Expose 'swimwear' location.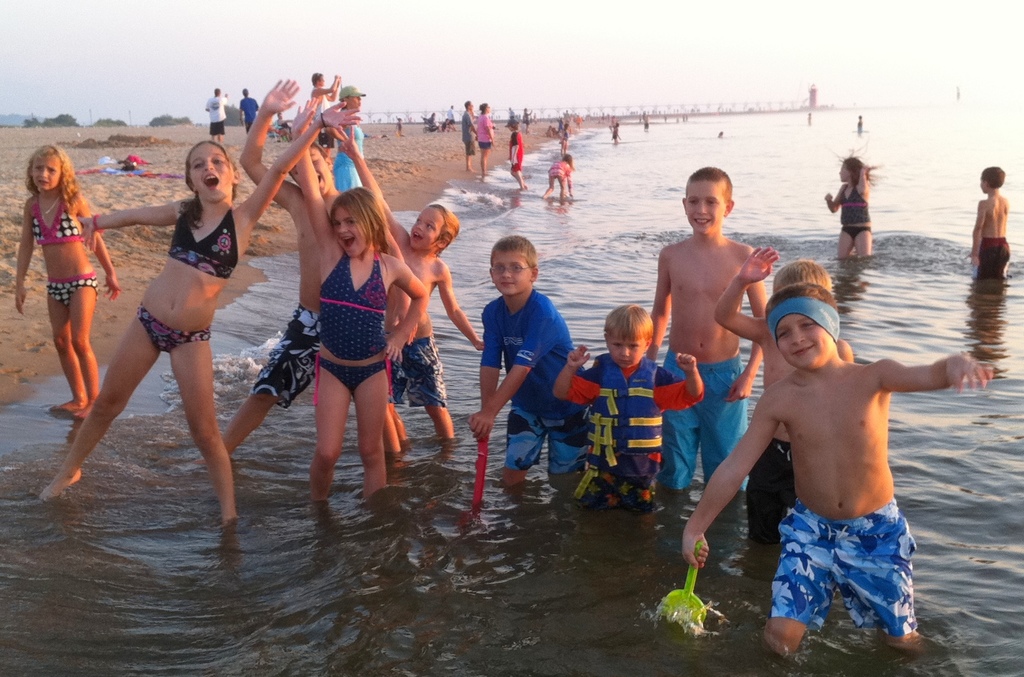
Exposed at (309, 359, 390, 406).
